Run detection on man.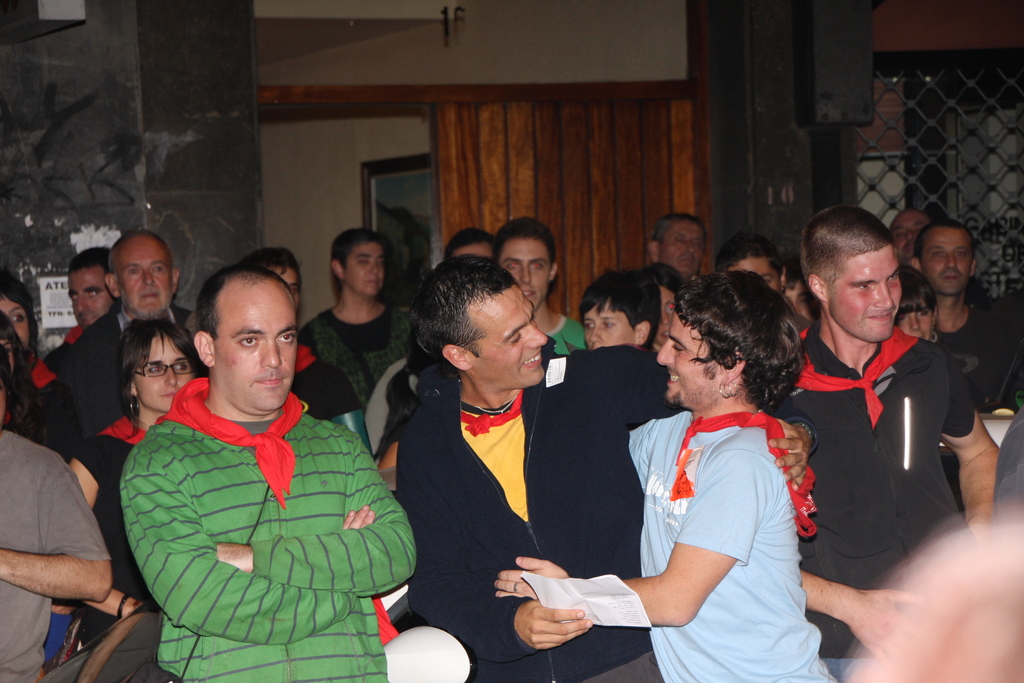
Result: 772/173/980/680.
